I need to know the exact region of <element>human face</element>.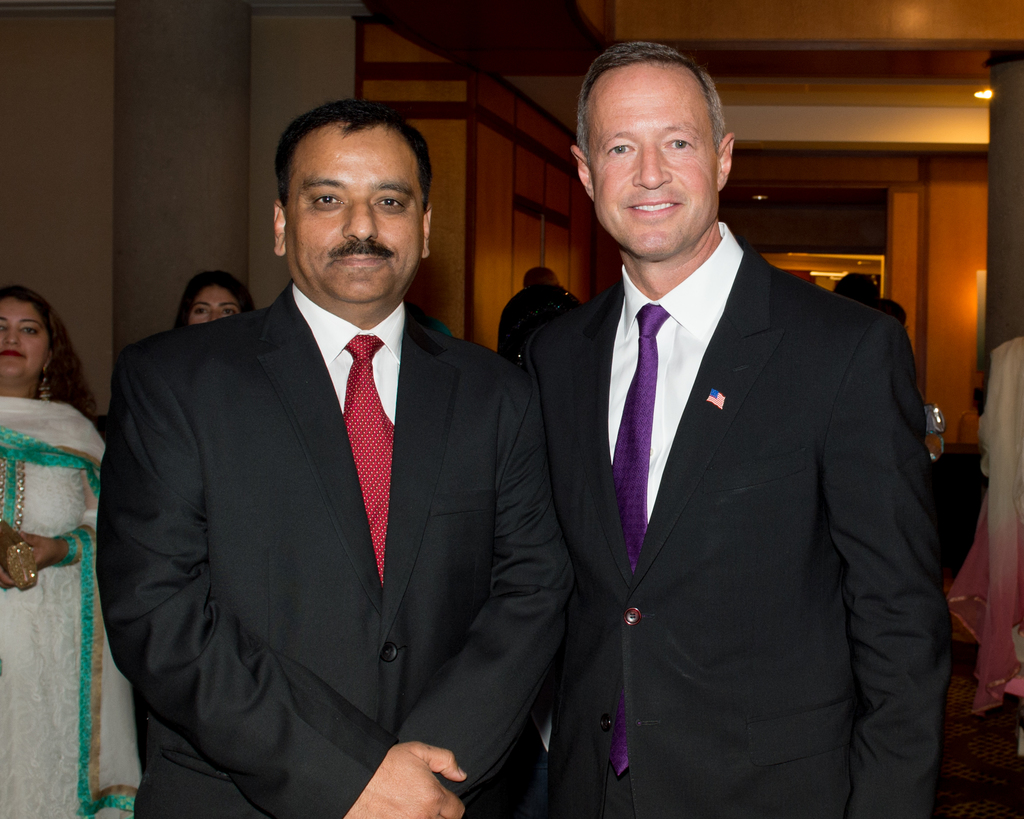
Region: {"left": 284, "top": 125, "right": 420, "bottom": 298}.
